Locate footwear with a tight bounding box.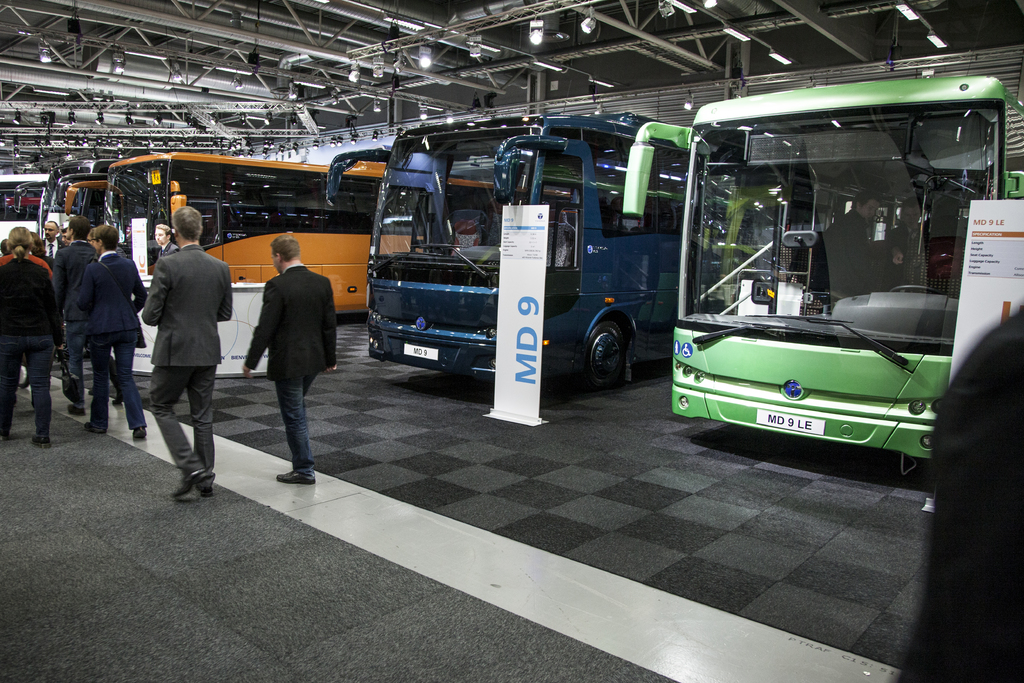
select_region(276, 472, 313, 484).
